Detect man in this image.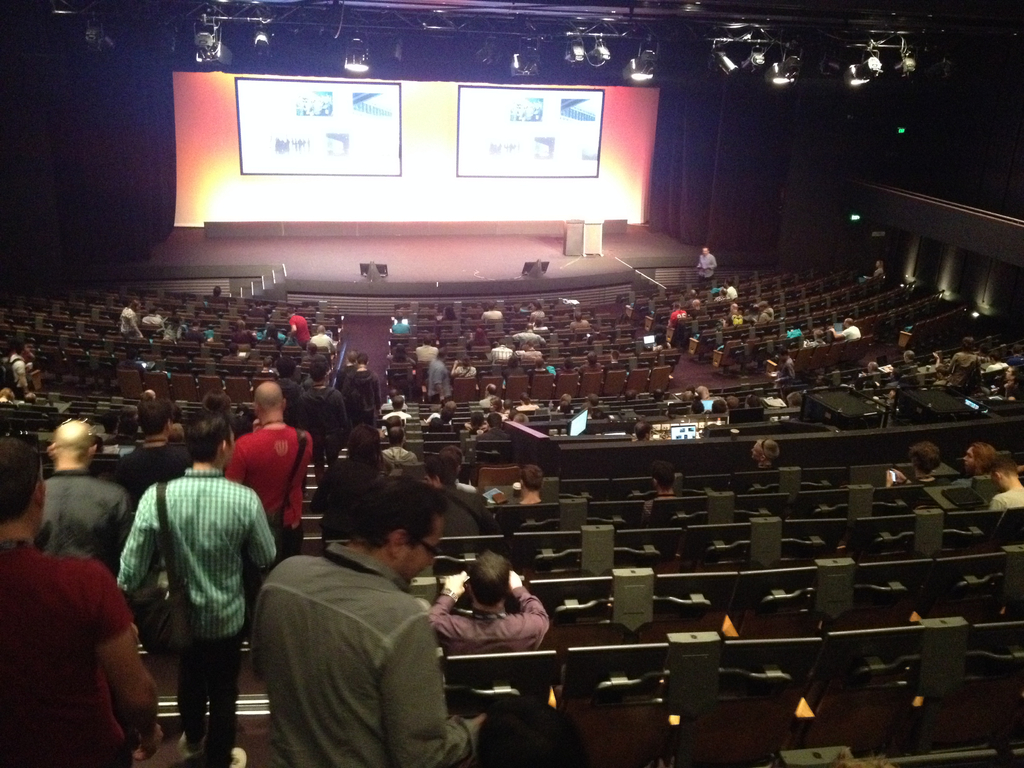
Detection: 426, 347, 451, 405.
